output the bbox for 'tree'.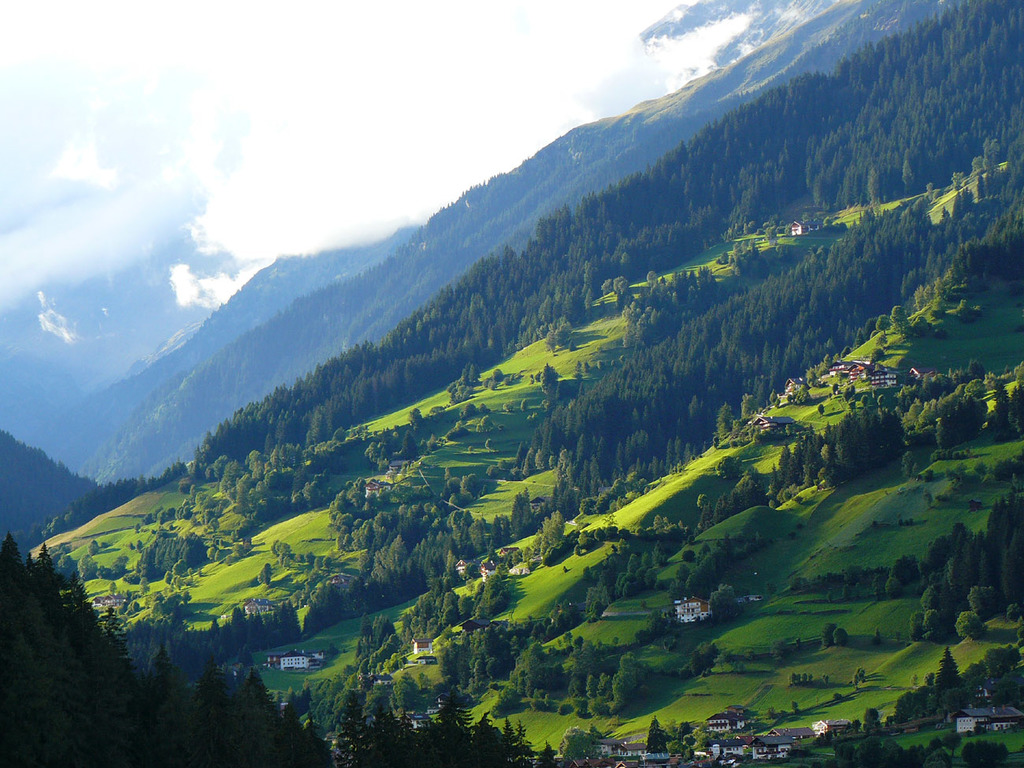
{"left": 471, "top": 718, "right": 508, "bottom": 761}.
